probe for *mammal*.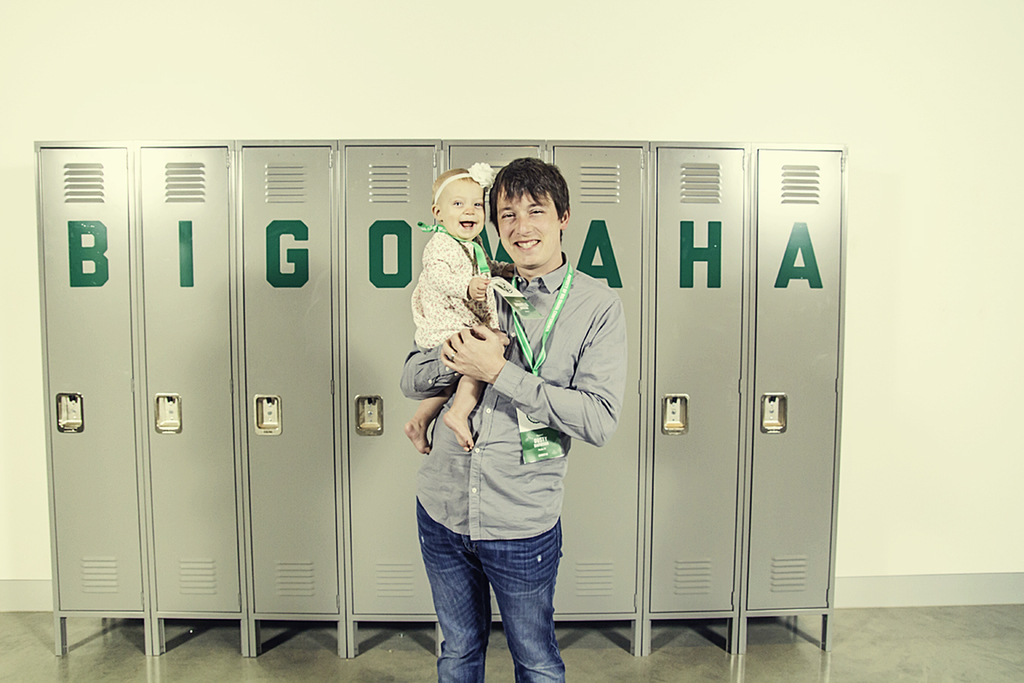
Probe result: <region>394, 157, 624, 636</region>.
